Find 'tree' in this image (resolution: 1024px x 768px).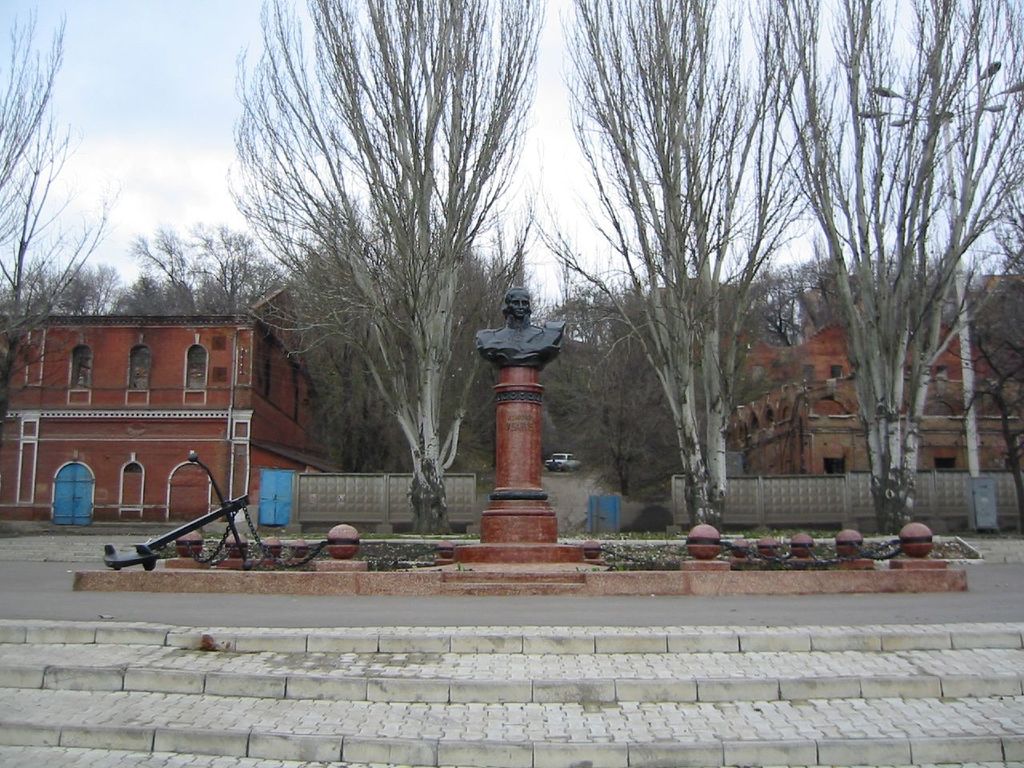
123:226:295:322.
